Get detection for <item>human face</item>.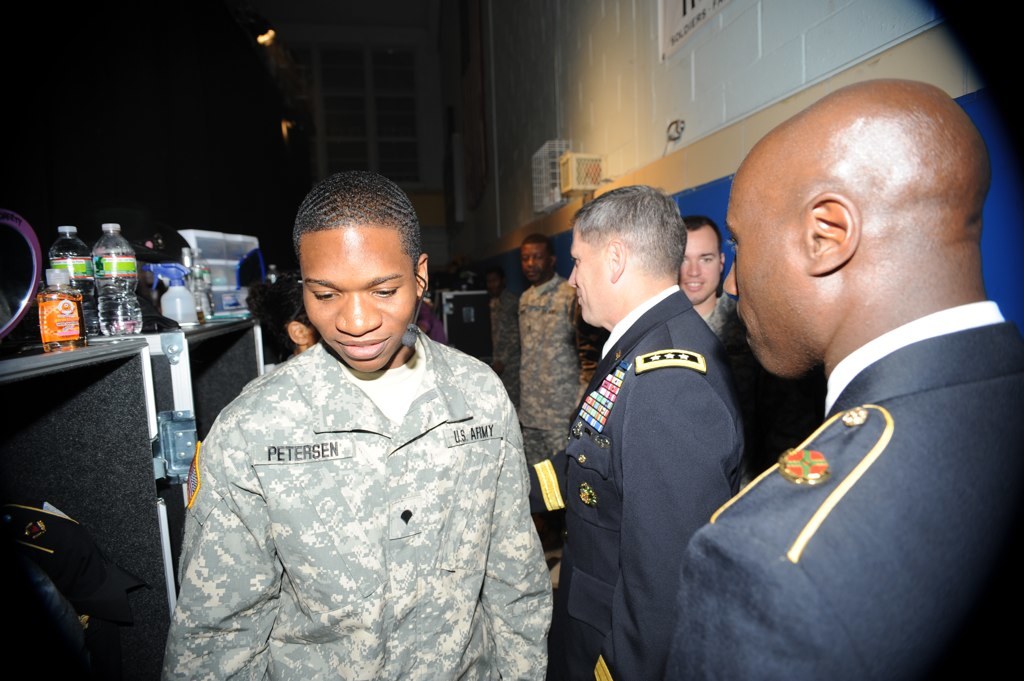
Detection: [x1=720, y1=152, x2=847, y2=374].
